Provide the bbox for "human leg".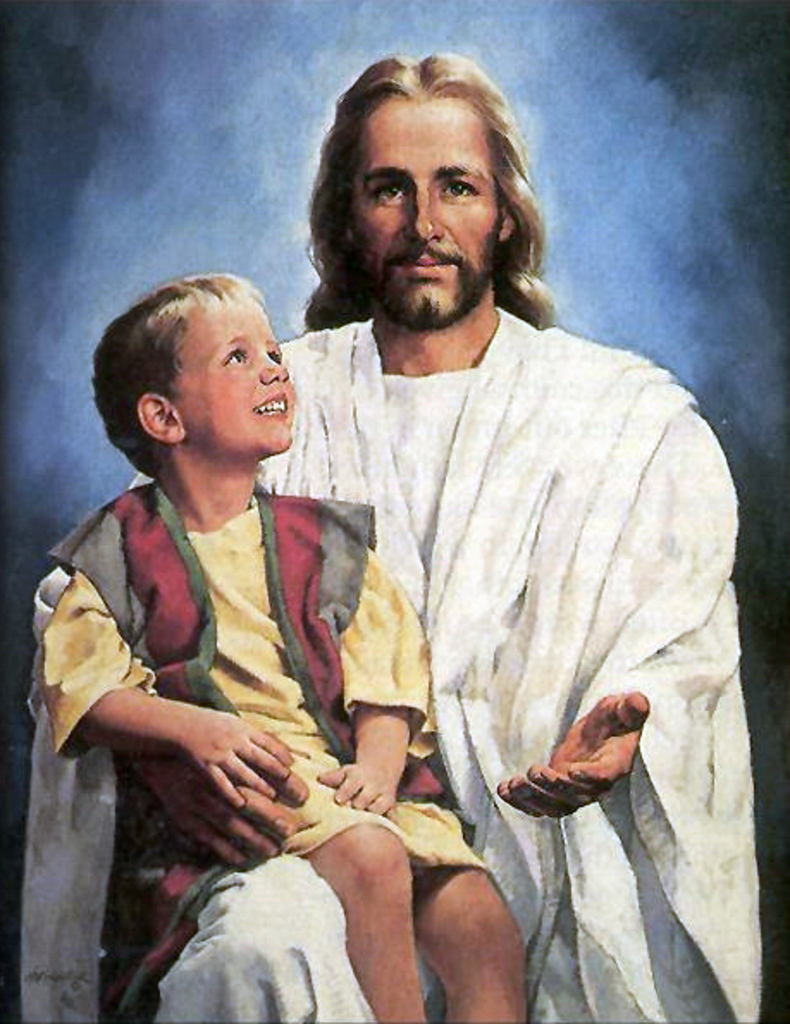
306, 812, 427, 1022.
